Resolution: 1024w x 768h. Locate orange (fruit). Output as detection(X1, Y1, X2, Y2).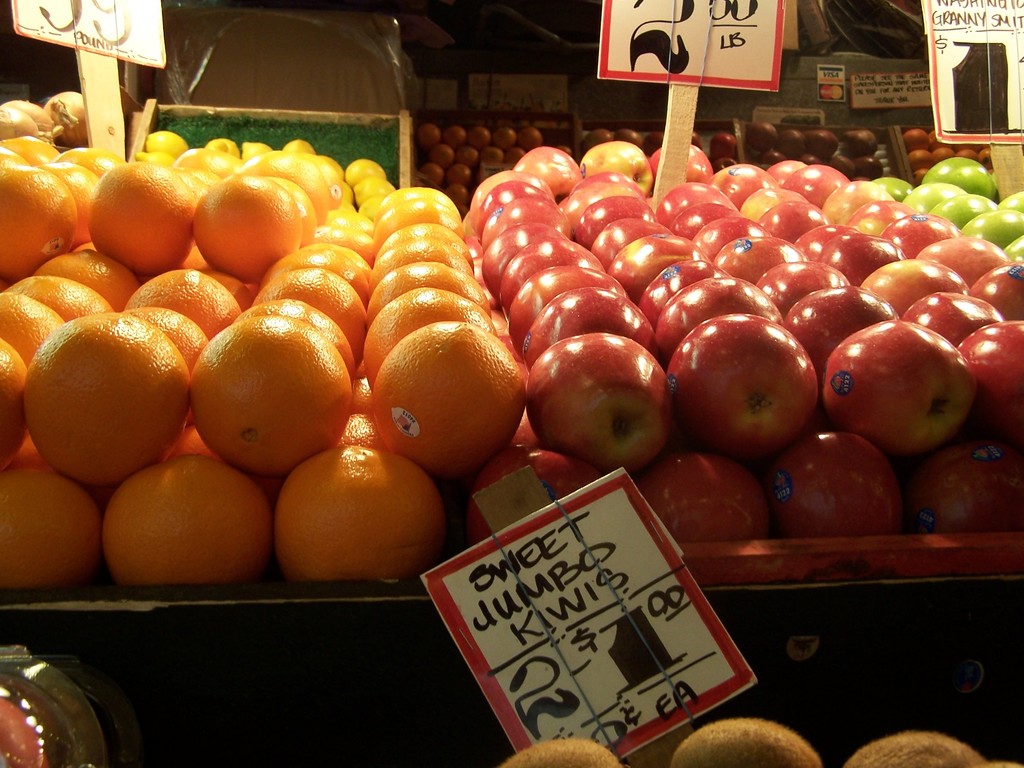
detection(362, 291, 501, 378).
